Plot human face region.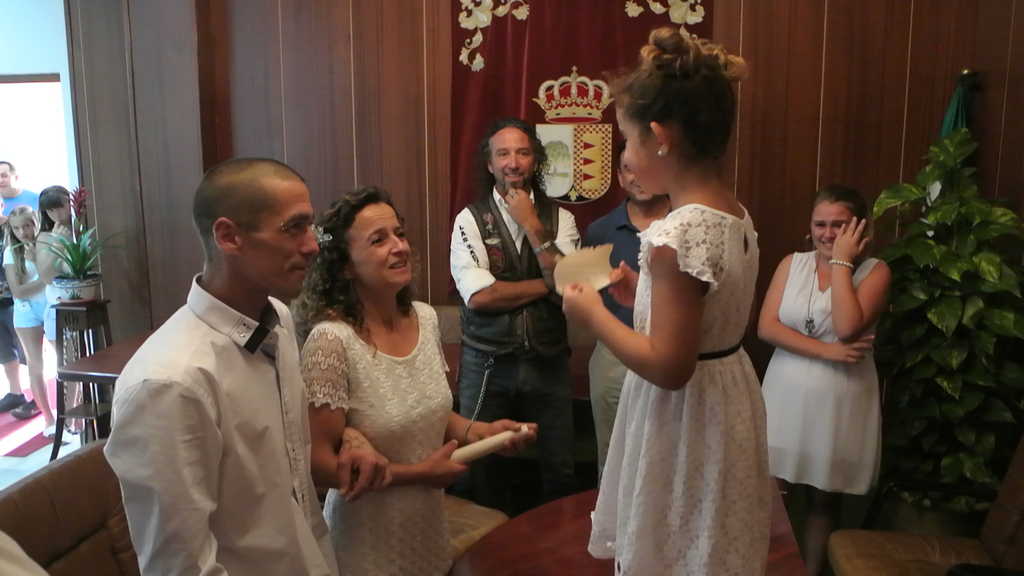
Plotted at crop(241, 183, 319, 297).
